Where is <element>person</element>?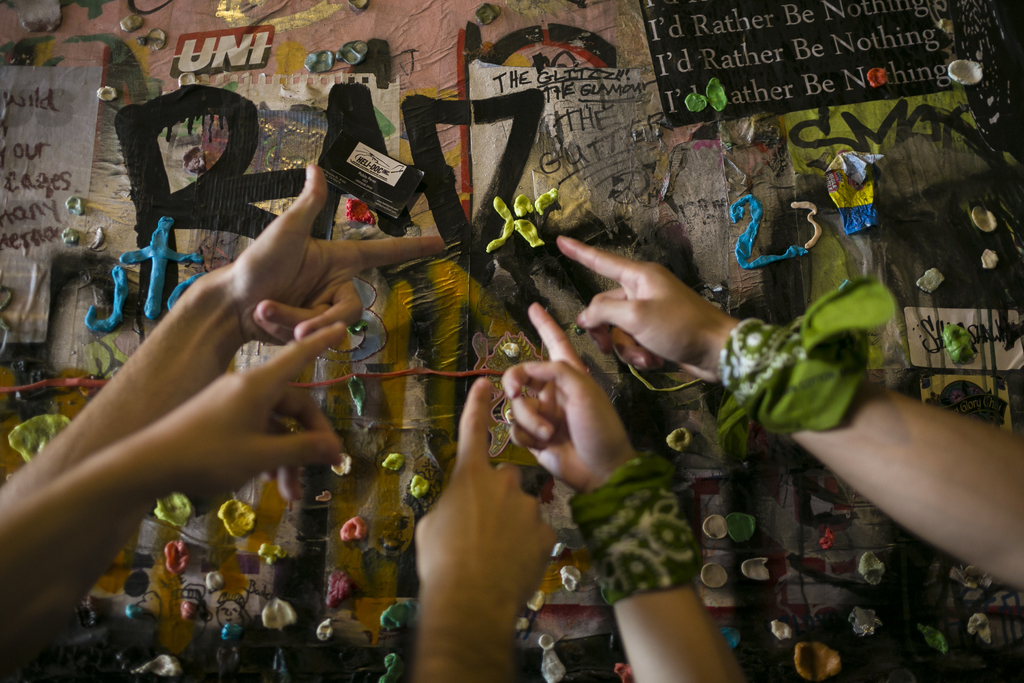
rect(0, 324, 556, 682).
